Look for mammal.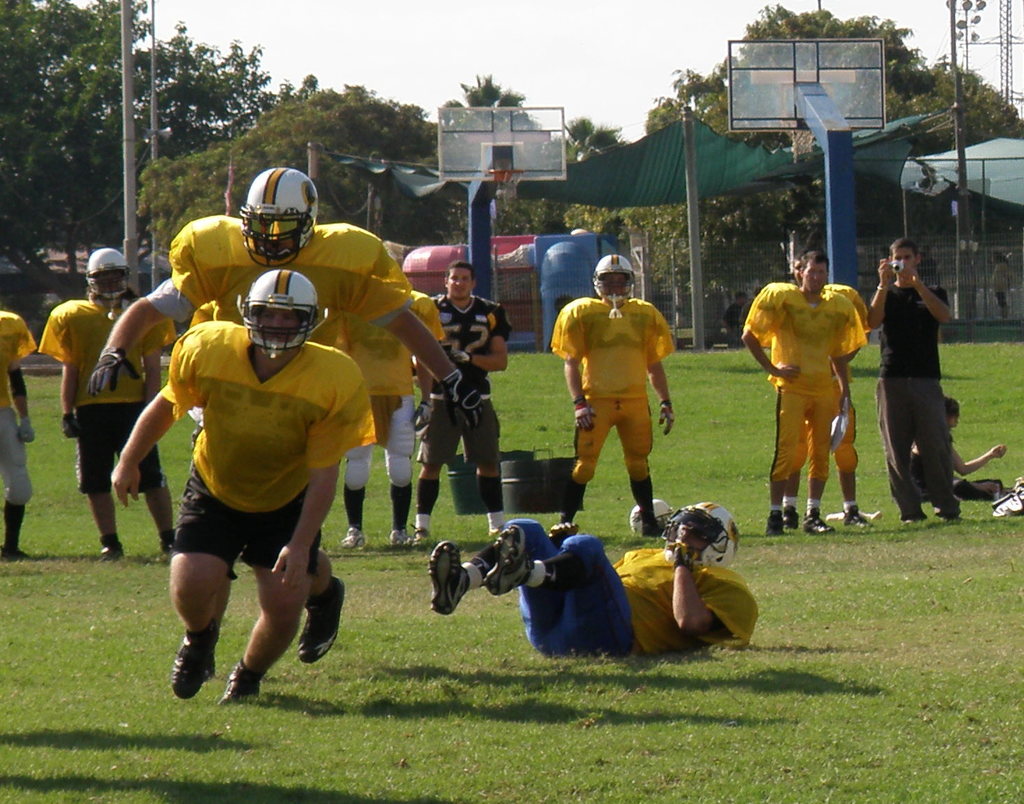
Found: detection(409, 266, 513, 549).
